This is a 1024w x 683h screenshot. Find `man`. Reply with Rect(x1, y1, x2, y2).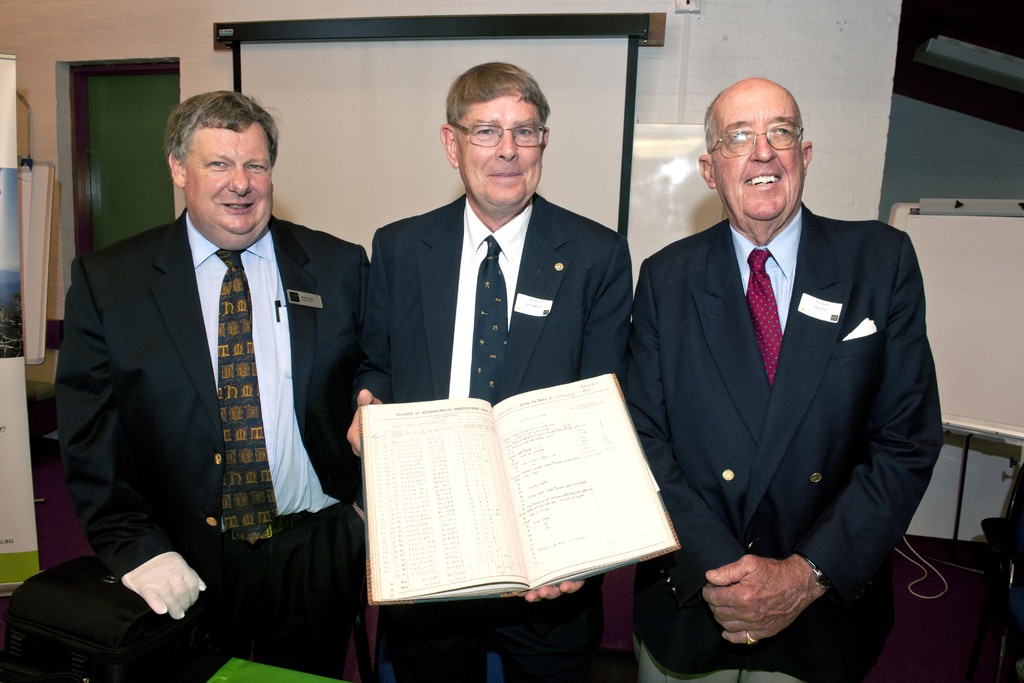
Rect(59, 91, 363, 634).
